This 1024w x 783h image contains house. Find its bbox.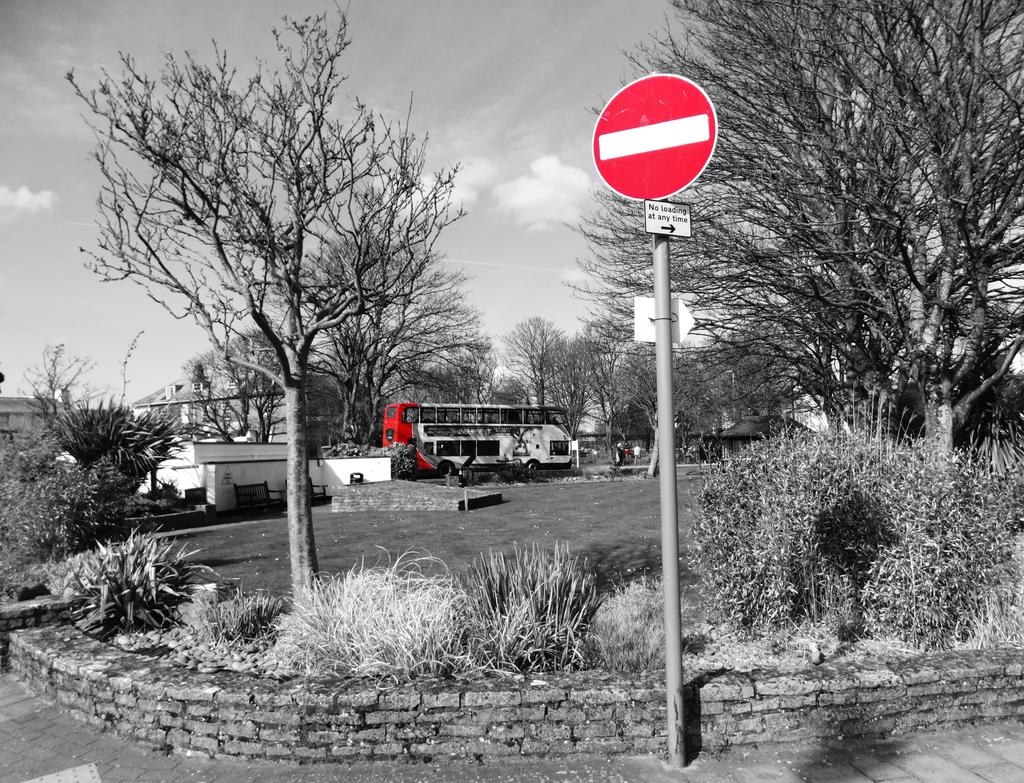
box=[134, 379, 293, 440].
